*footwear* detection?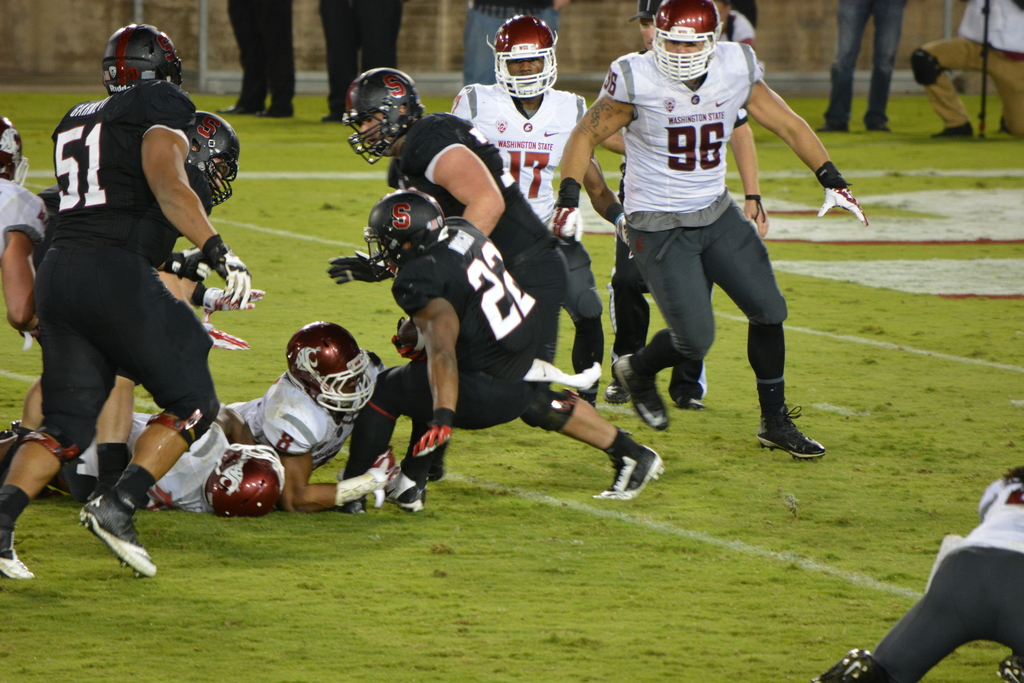
(x1=257, y1=96, x2=302, y2=119)
